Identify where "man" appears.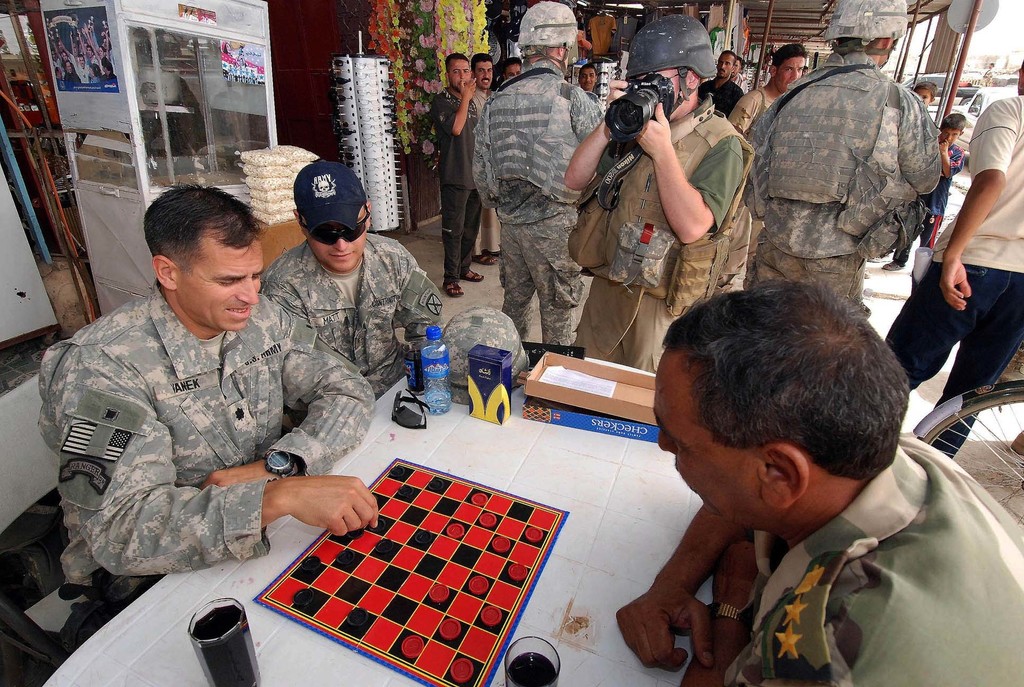
Appears at select_region(257, 160, 444, 398).
